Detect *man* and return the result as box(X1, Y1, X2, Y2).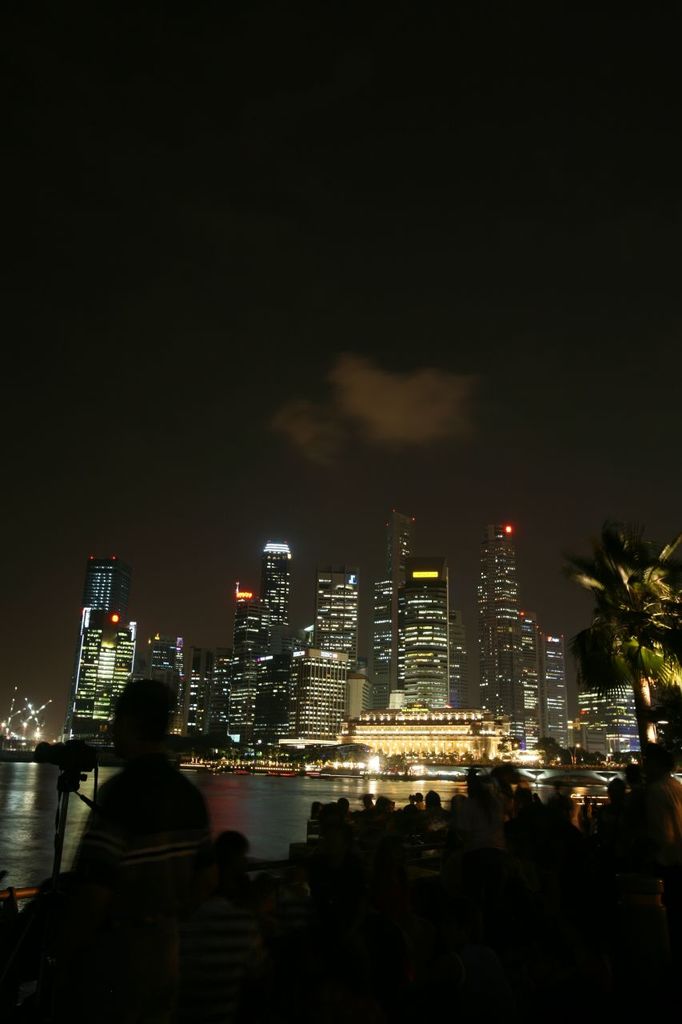
box(72, 678, 213, 886).
